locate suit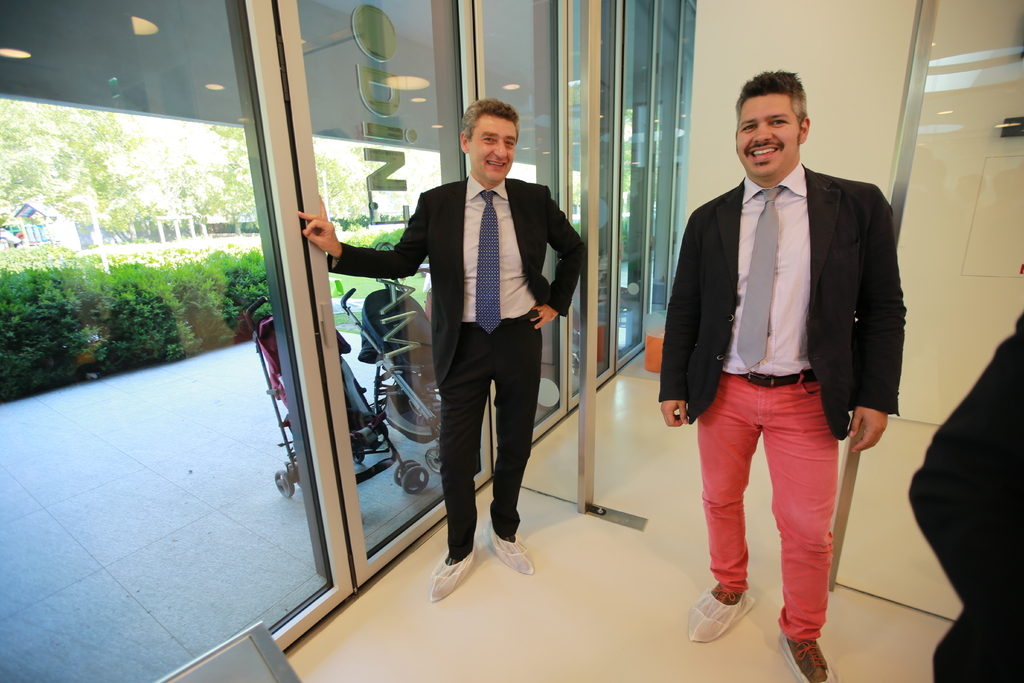
904/315/1023/682
